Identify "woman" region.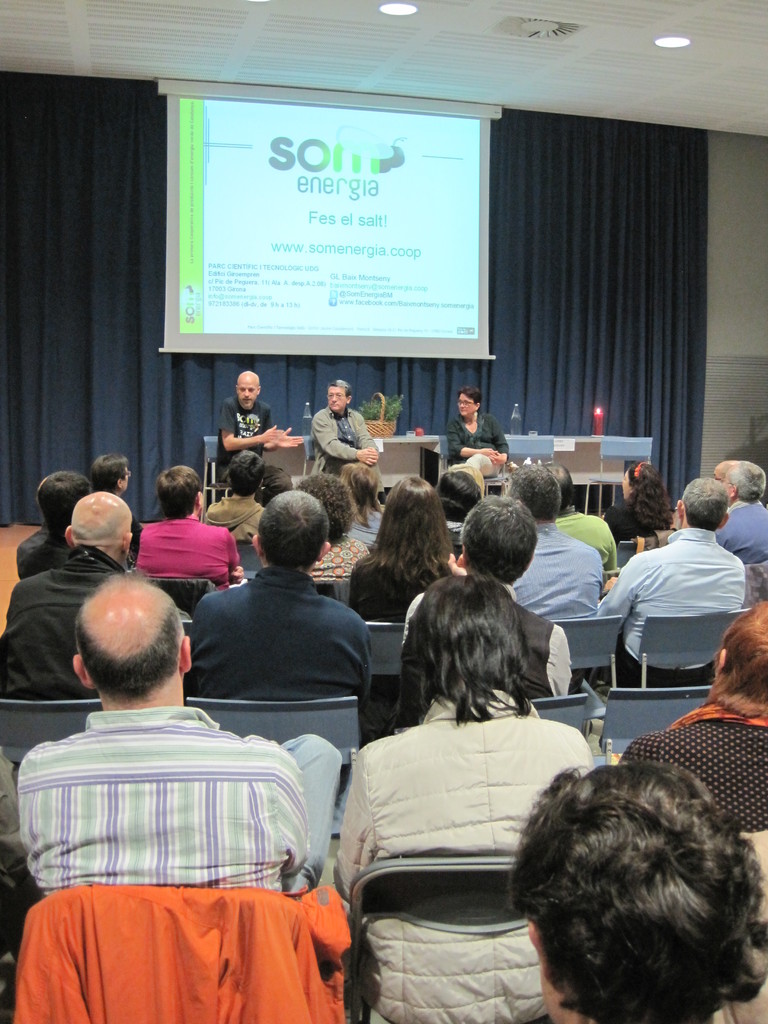
Region: <bbox>335, 571, 595, 1023</bbox>.
